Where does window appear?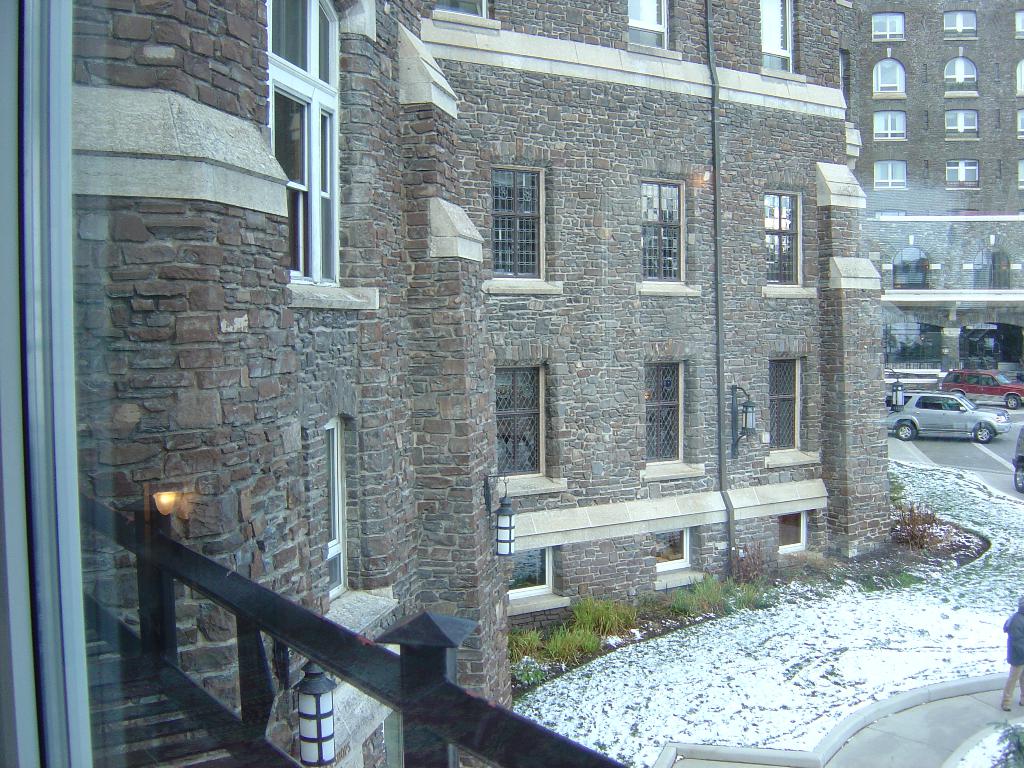
Appears at [x1=428, y1=0, x2=504, y2=32].
